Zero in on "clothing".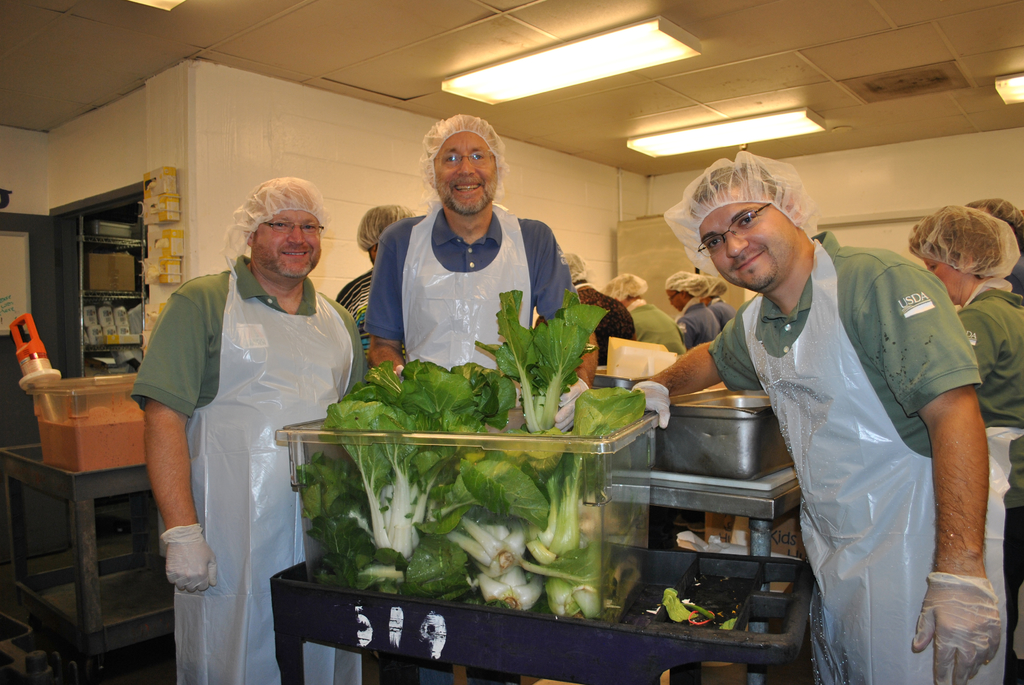
Zeroed in: box(127, 250, 370, 421).
